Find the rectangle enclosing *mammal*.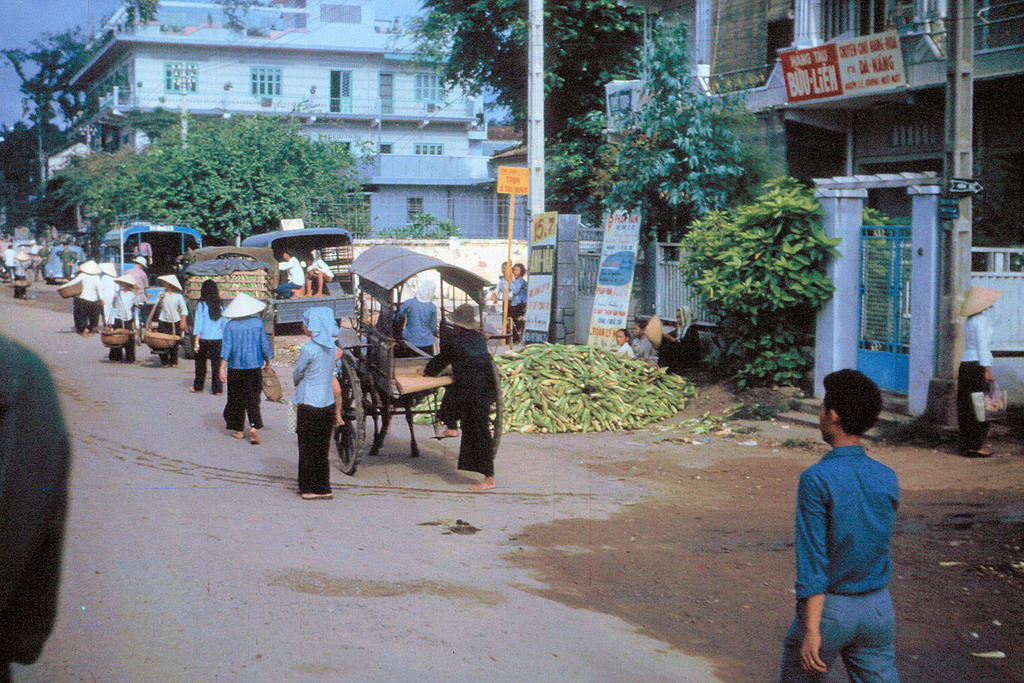
38:250:50:278.
